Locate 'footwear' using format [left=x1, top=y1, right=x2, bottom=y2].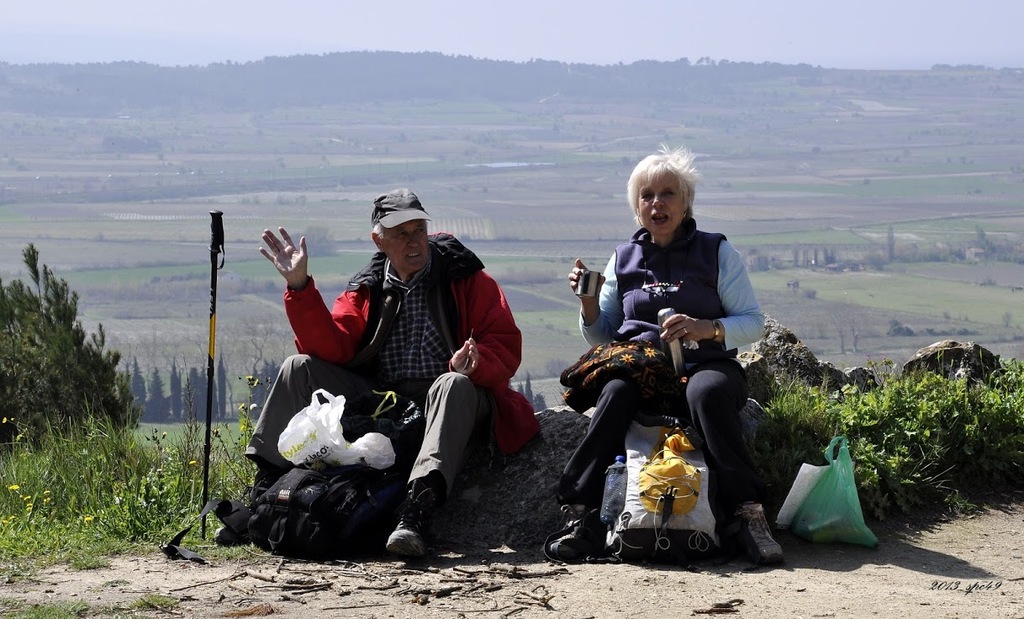
[left=214, top=525, right=243, bottom=543].
